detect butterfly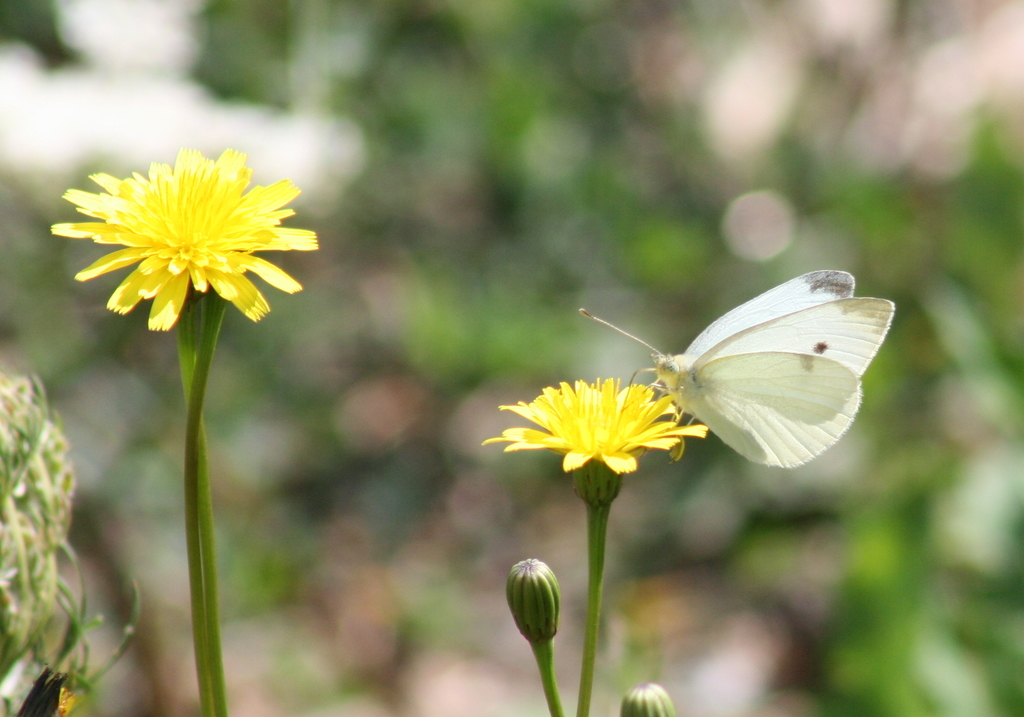
x1=604, y1=262, x2=877, y2=491
